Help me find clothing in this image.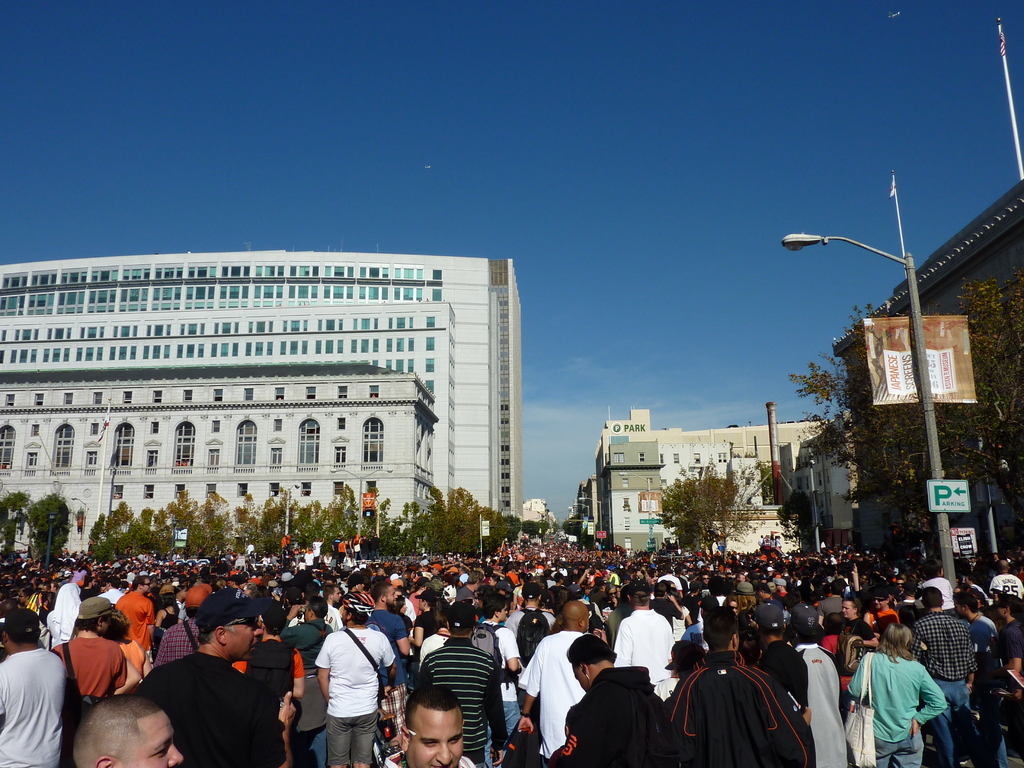
Found it: [607,606,680,694].
